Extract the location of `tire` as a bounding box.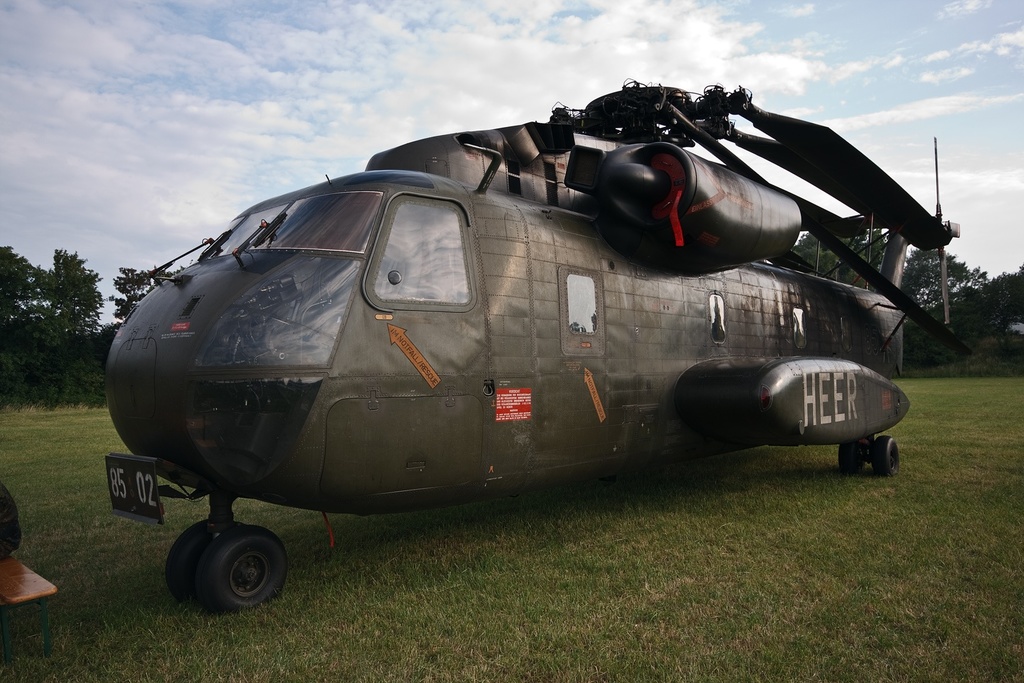
bbox=(837, 436, 859, 473).
